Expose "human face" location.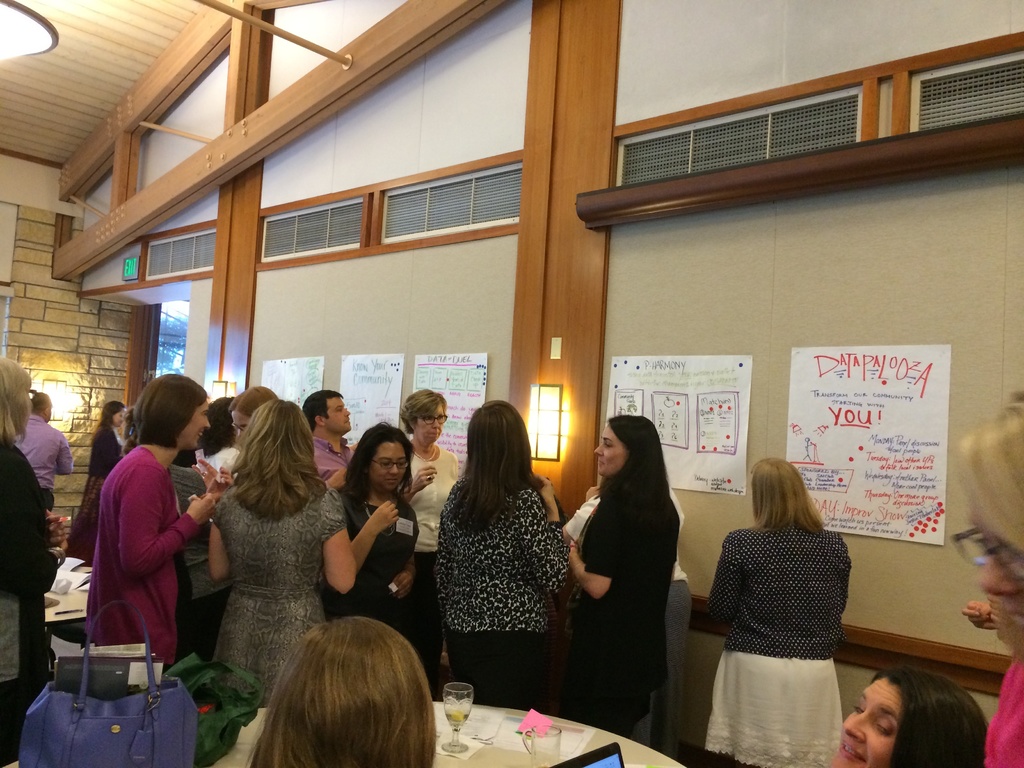
Exposed at select_region(326, 398, 350, 430).
